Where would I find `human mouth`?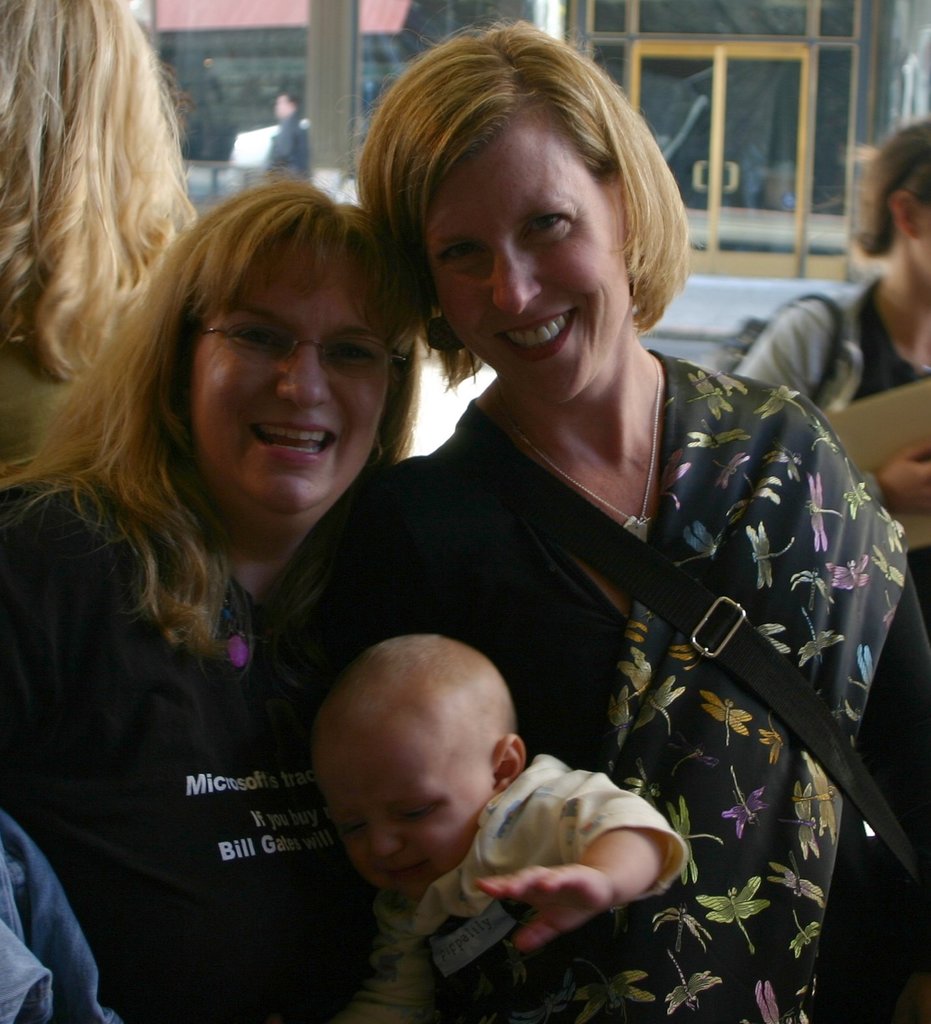
At 494, 304, 580, 363.
